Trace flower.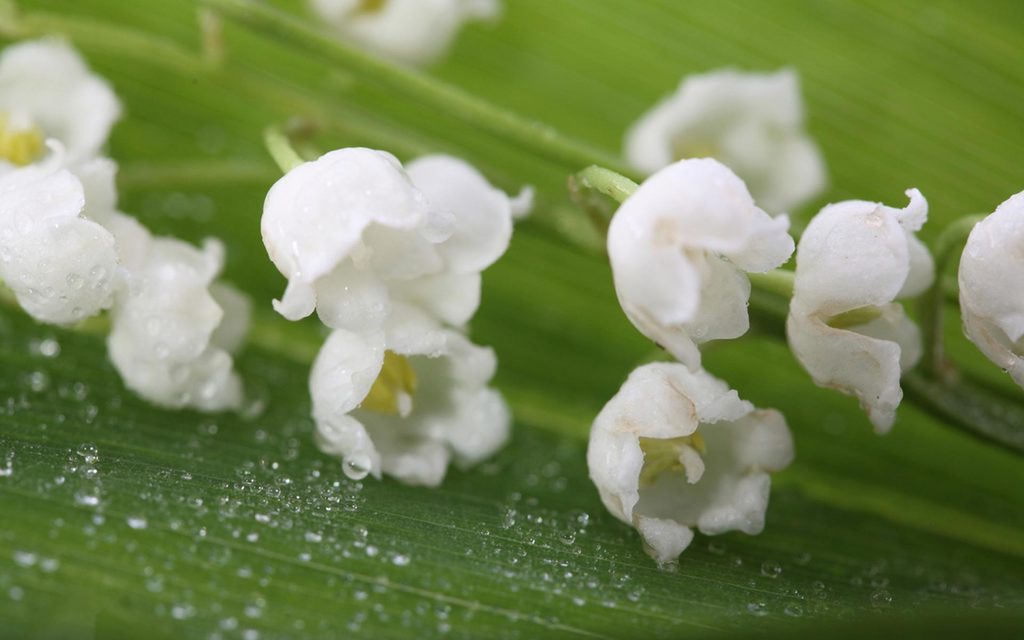
Traced to box=[314, 0, 510, 68].
